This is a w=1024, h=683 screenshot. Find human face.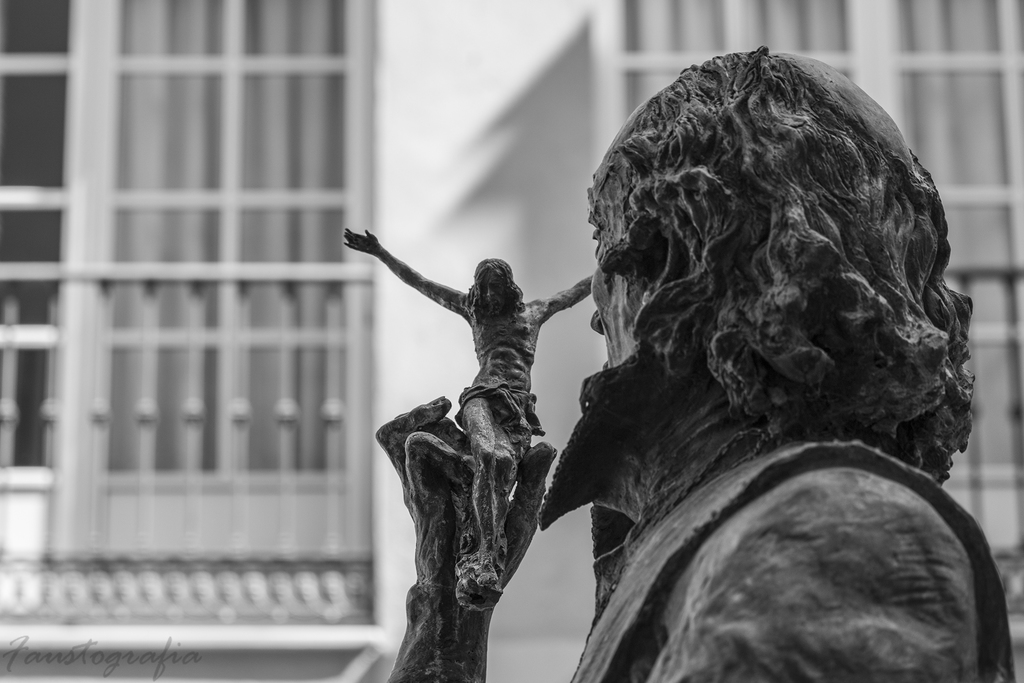
Bounding box: <region>591, 224, 636, 369</region>.
